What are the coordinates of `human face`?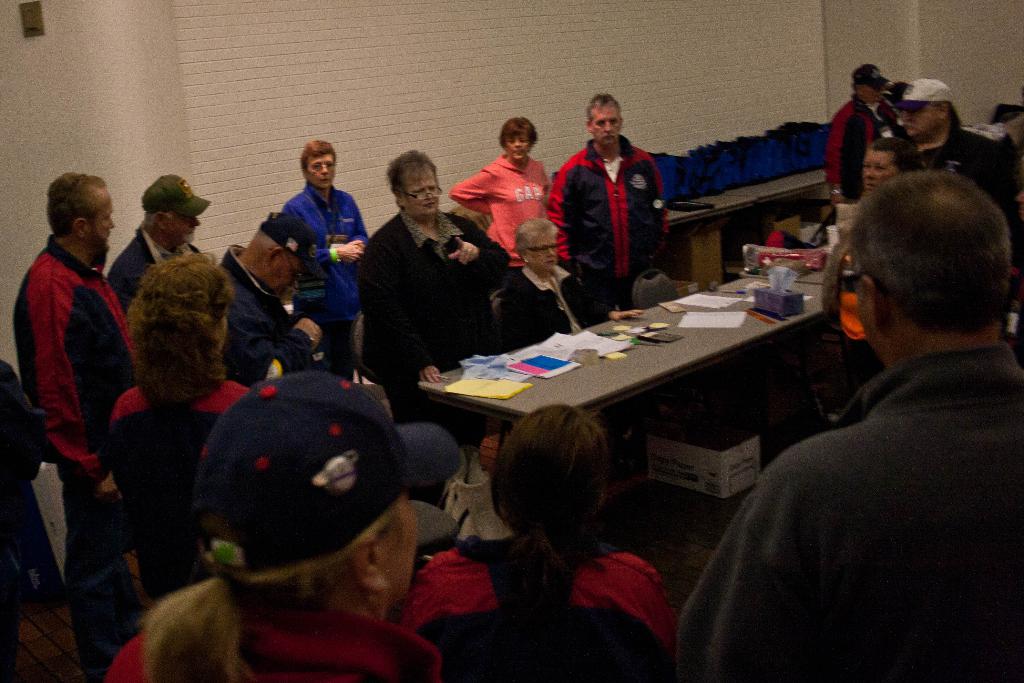
BBox(383, 493, 420, 607).
